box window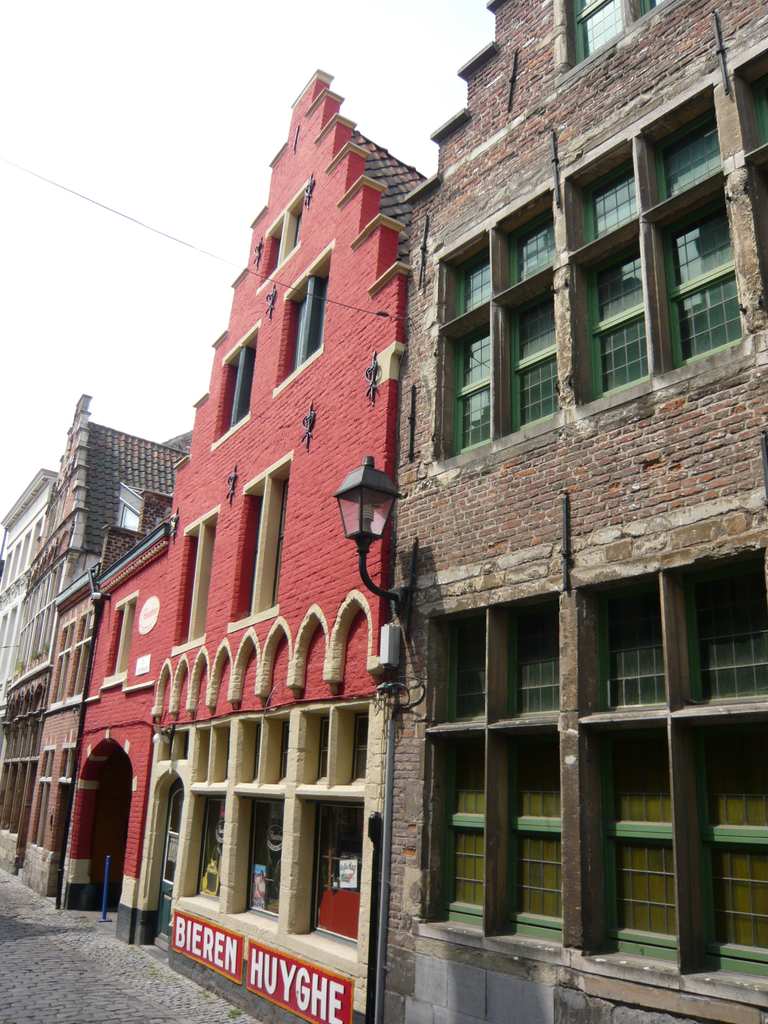
box(248, 798, 289, 917)
